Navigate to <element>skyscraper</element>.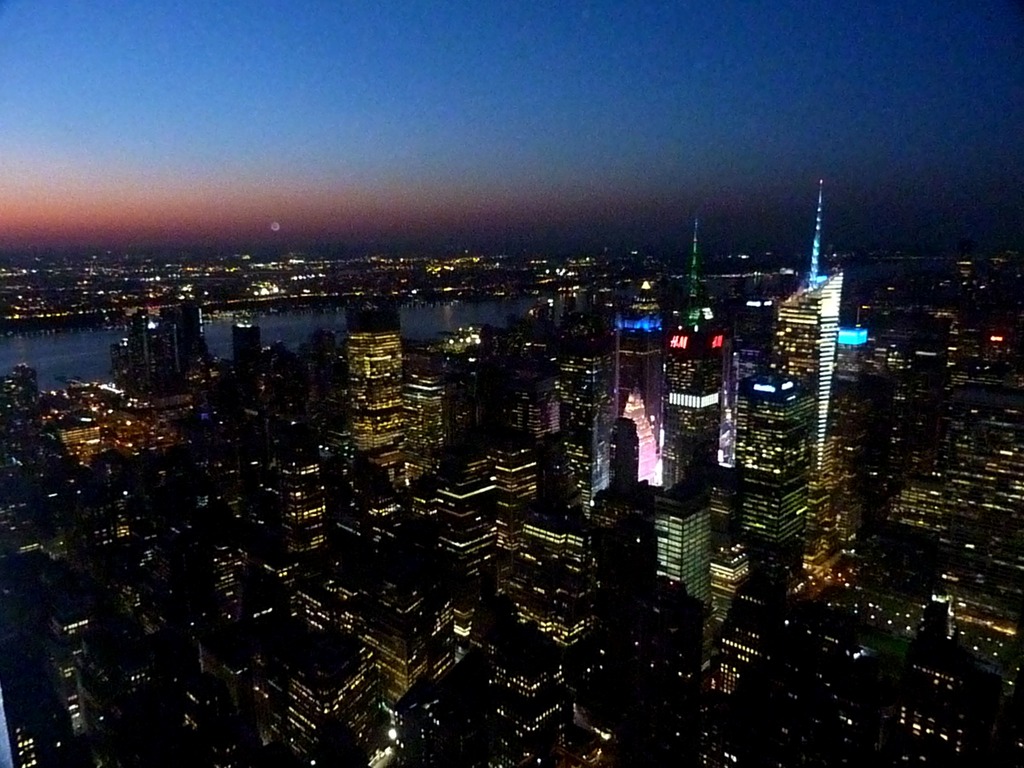
Navigation target: detection(714, 324, 740, 468).
